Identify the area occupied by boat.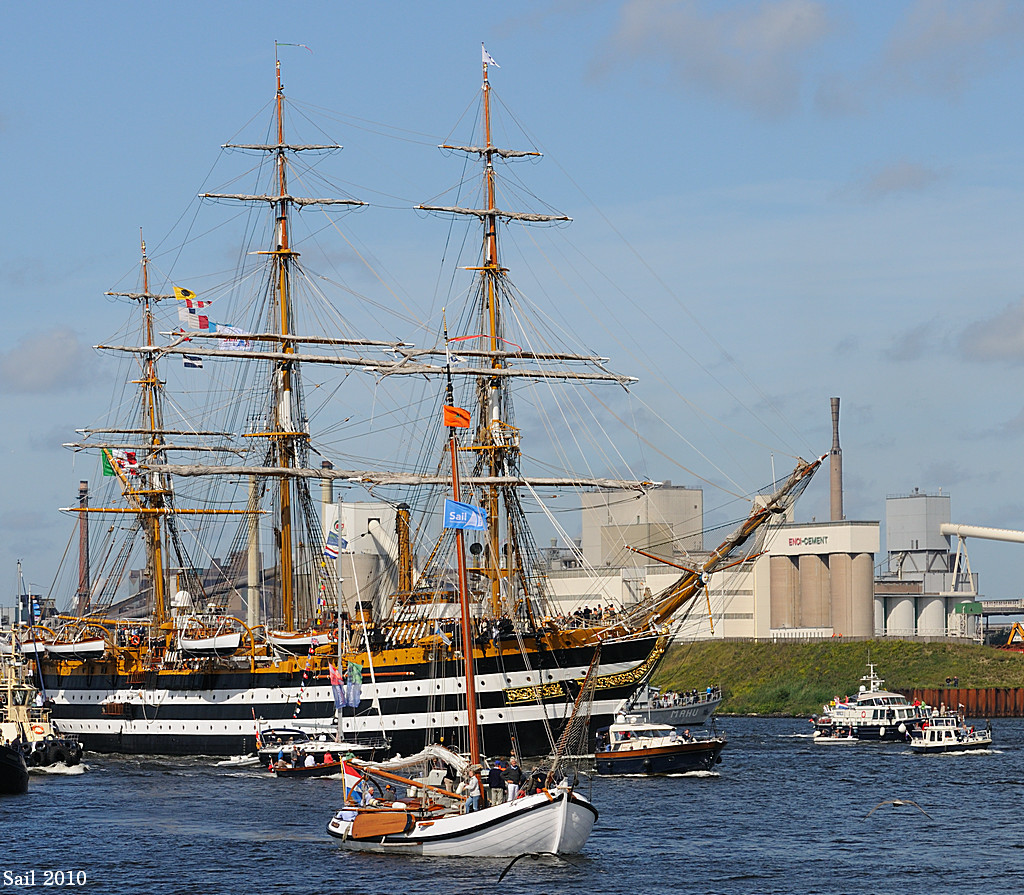
Area: 327,315,605,854.
